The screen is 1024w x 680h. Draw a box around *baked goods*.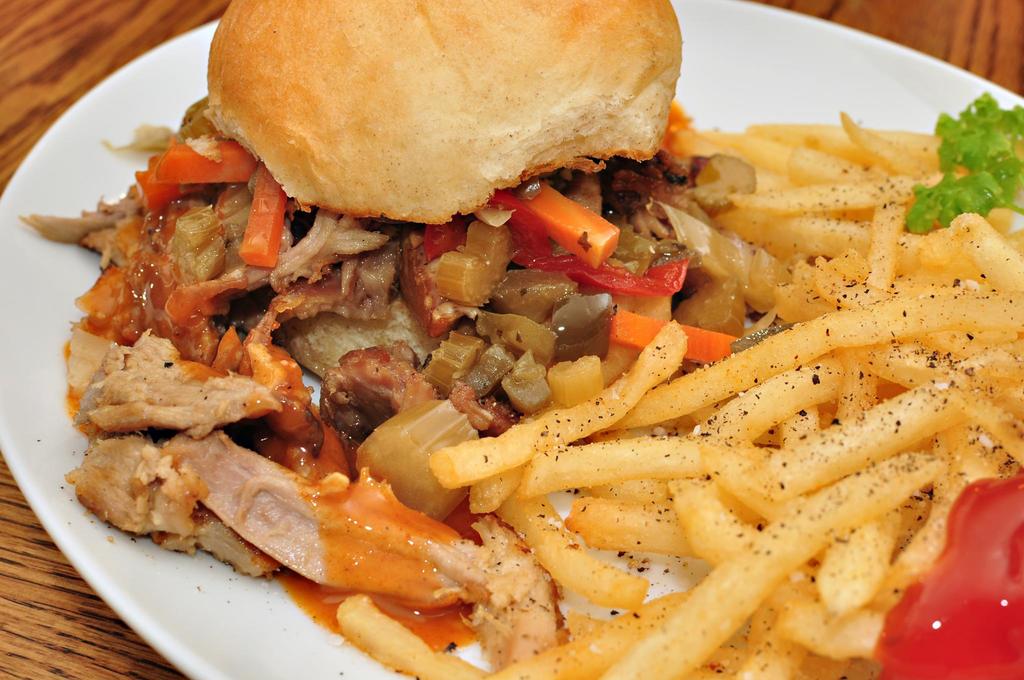
[206,0,685,225].
